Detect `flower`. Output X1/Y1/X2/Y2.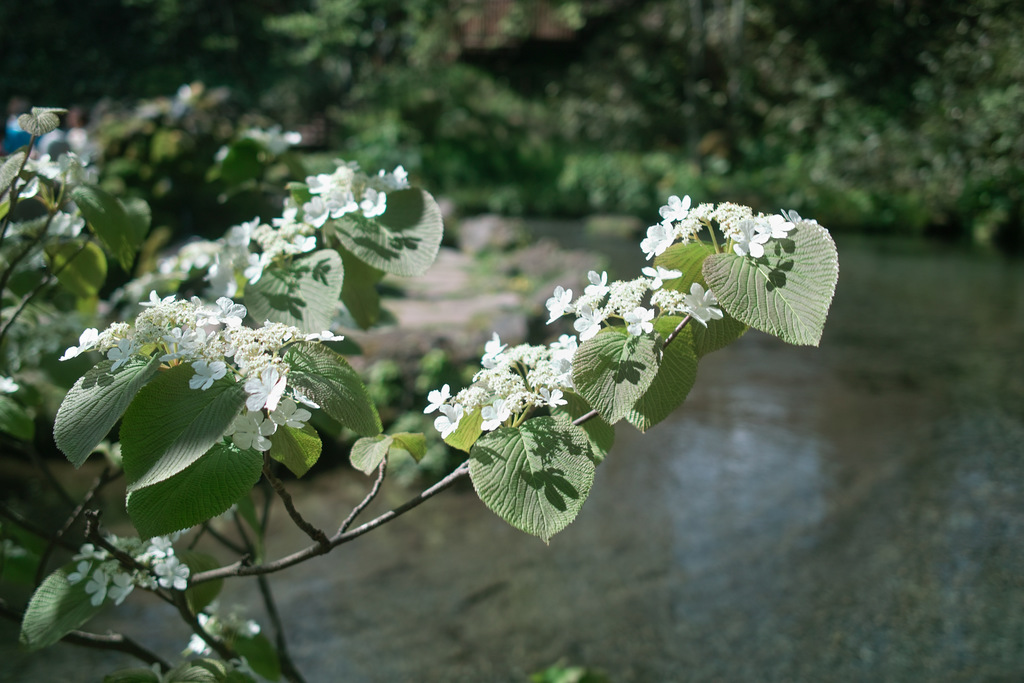
481/402/510/436.
